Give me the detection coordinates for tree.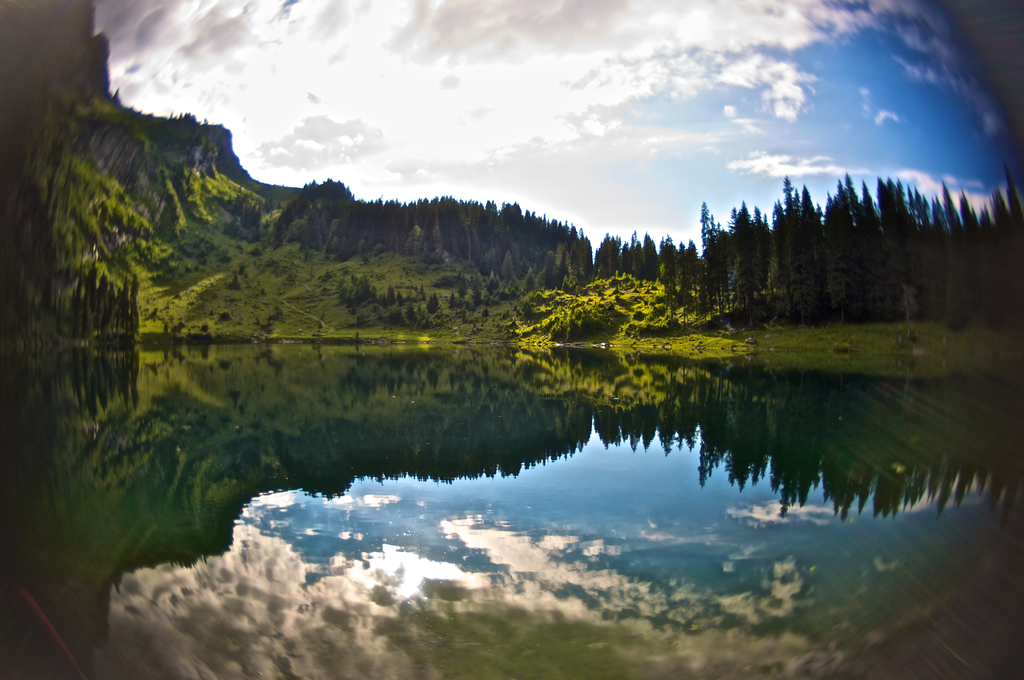
bbox=(845, 167, 876, 318).
